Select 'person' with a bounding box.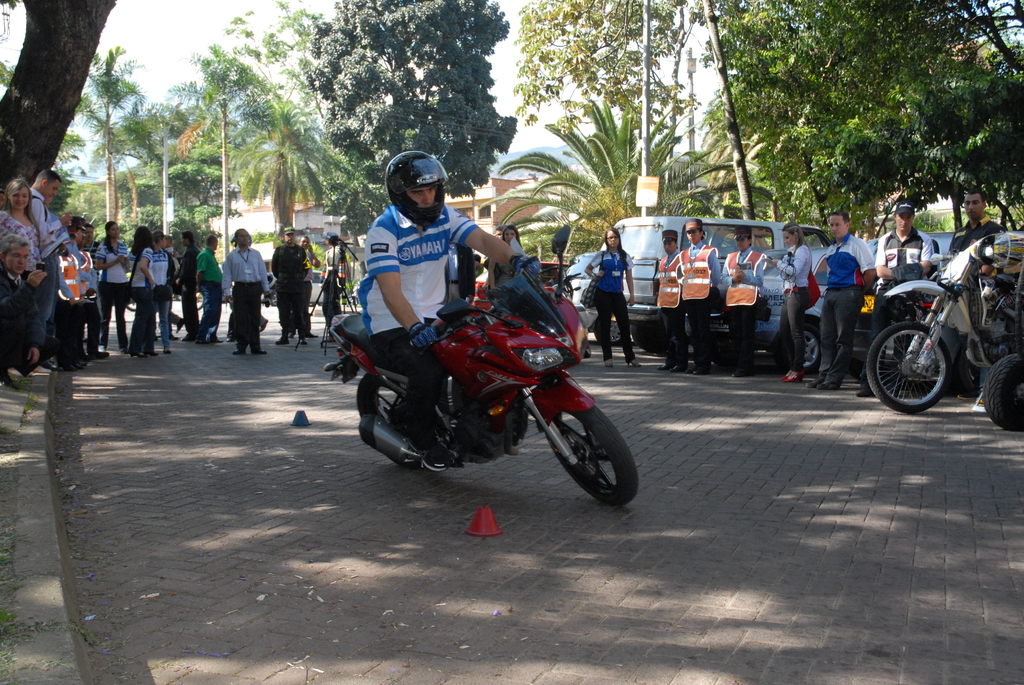
box(0, 232, 51, 384).
